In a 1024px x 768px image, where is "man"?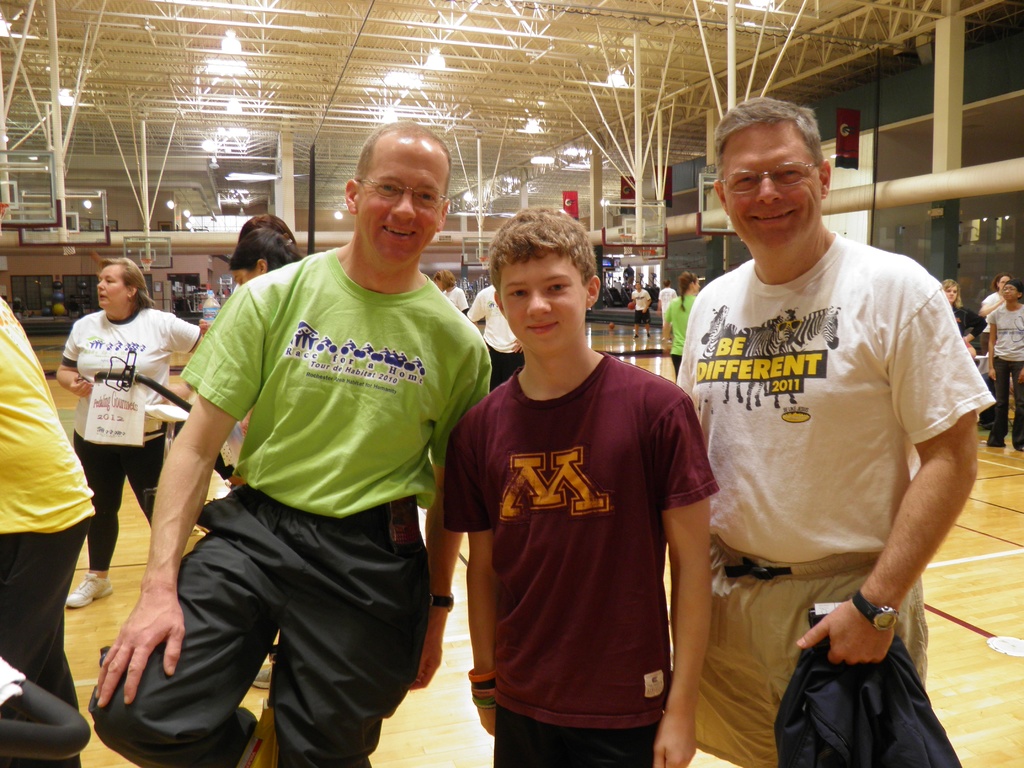
(x1=667, y1=84, x2=984, y2=767).
